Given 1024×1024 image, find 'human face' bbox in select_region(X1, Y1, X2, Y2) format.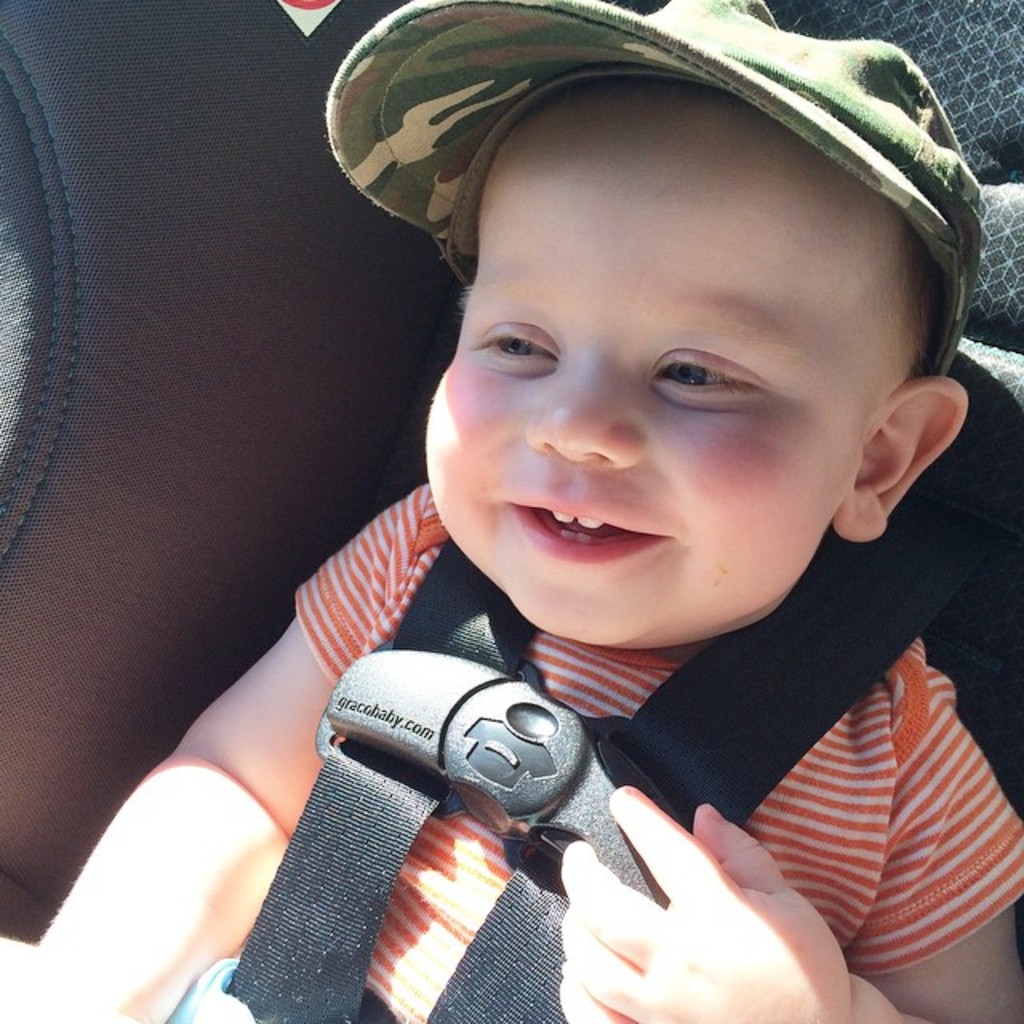
select_region(427, 72, 901, 650).
